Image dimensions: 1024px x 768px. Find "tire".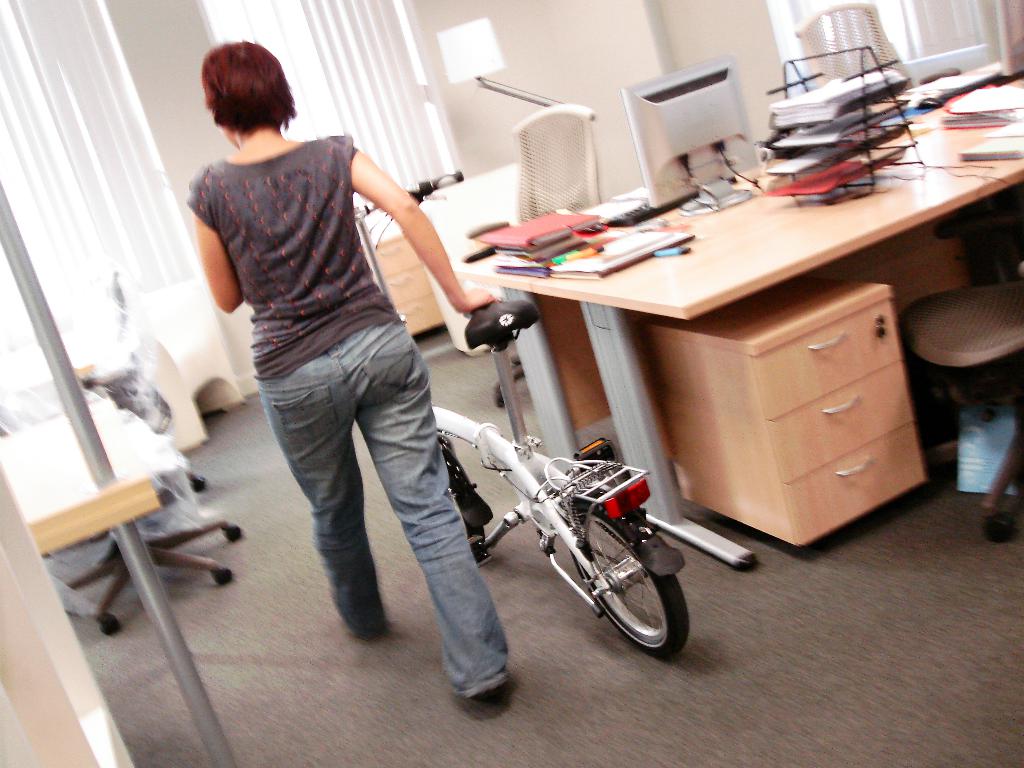
{"x1": 439, "y1": 441, "x2": 486, "y2": 562}.
